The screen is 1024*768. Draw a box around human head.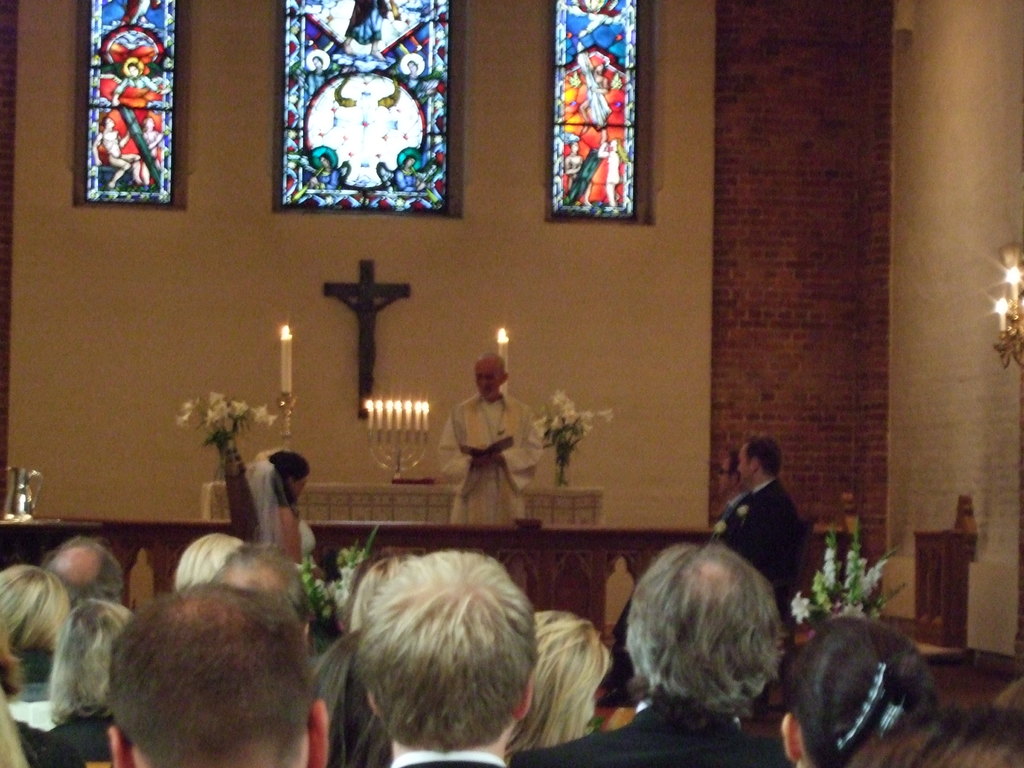
region(81, 571, 325, 767).
